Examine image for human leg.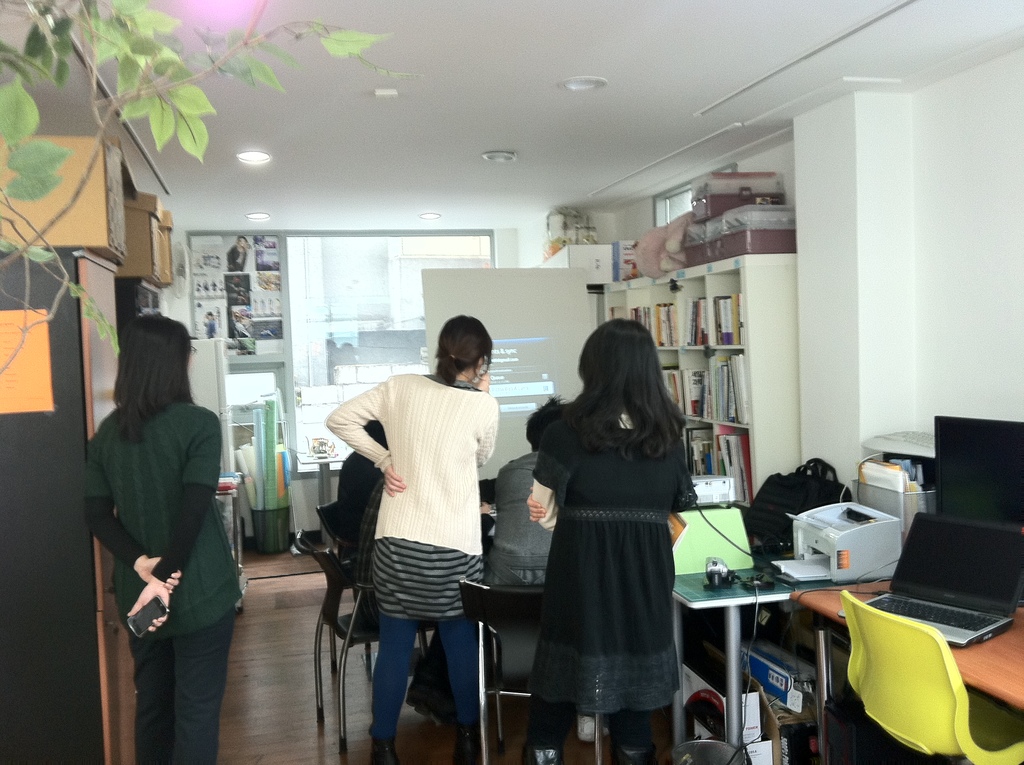
Examination result: <region>129, 620, 168, 764</region>.
